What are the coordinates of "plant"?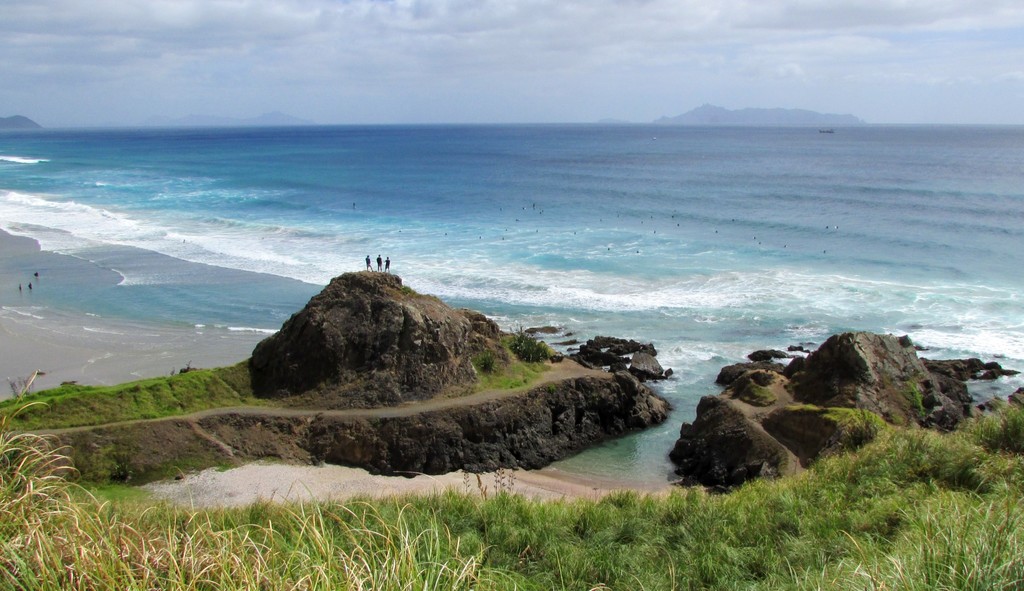
crop(509, 324, 551, 363).
